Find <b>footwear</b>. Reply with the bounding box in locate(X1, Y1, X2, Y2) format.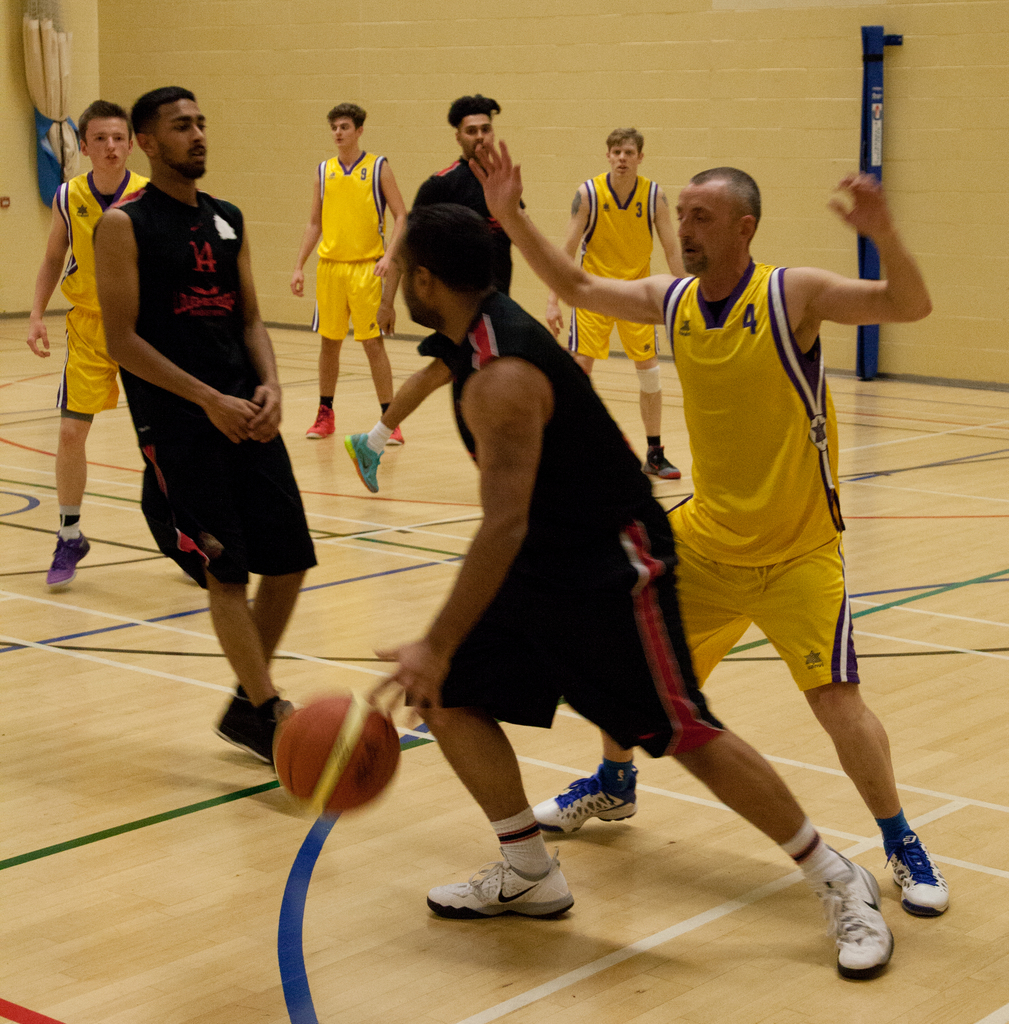
locate(430, 858, 579, 924).
